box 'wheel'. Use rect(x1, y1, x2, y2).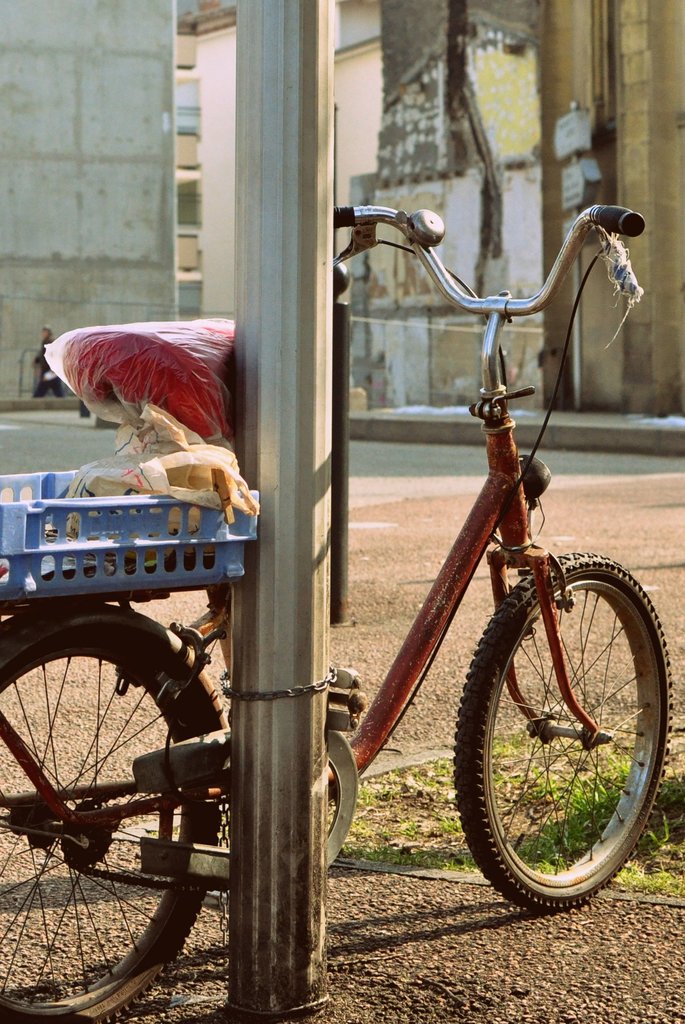
rect(464, 555, 657, 899).
